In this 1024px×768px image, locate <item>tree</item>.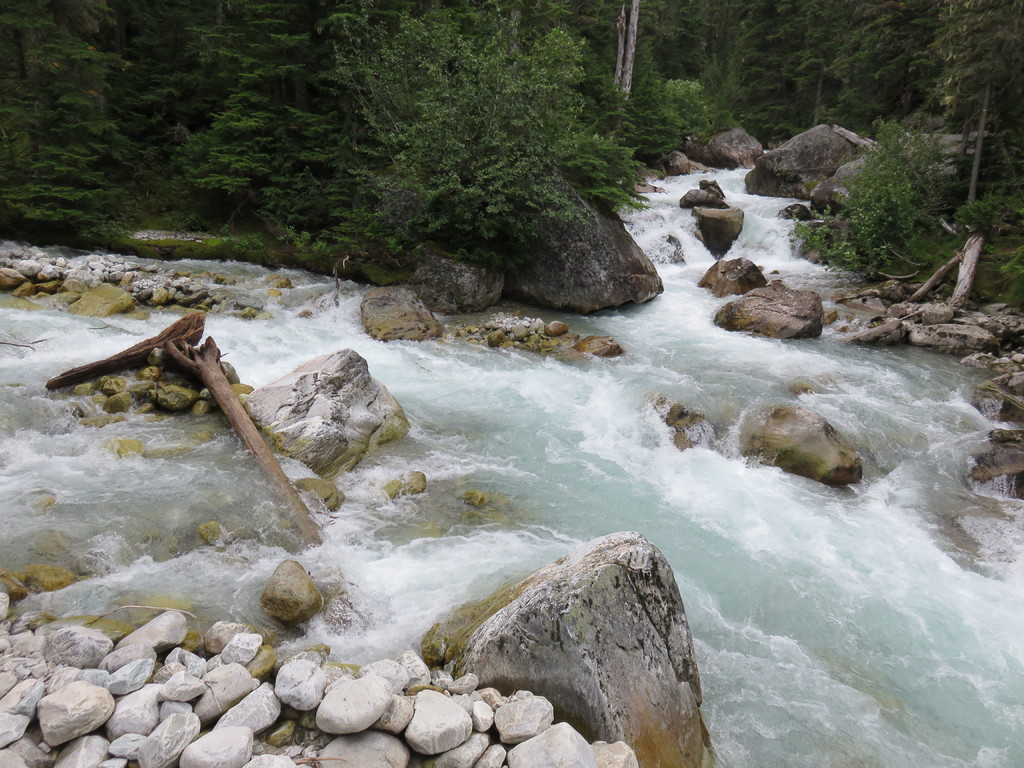
Bounding box: 780, 77, 984, 298.
